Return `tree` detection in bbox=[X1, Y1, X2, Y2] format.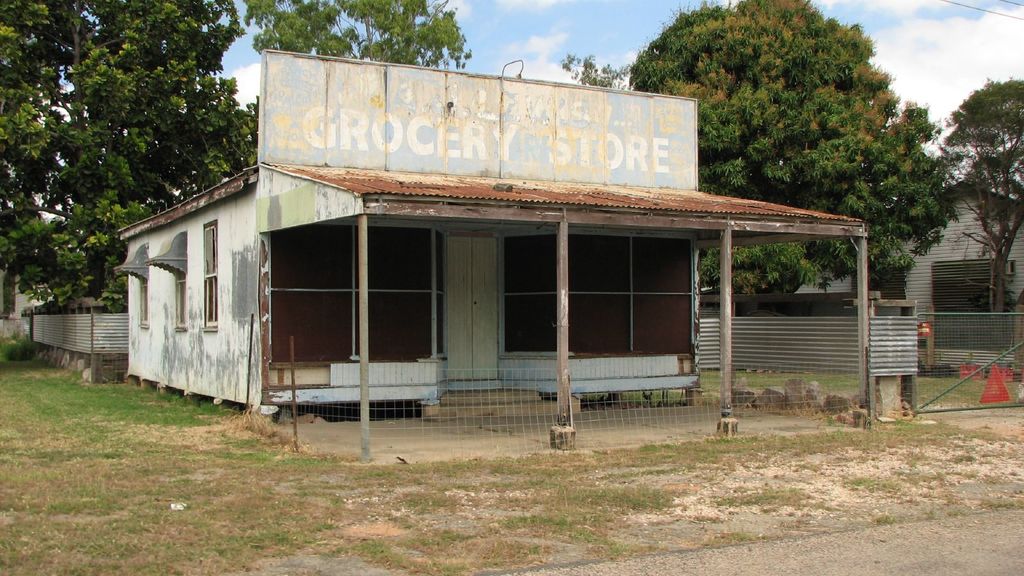
bbox=[0, 0, 261, 307].
